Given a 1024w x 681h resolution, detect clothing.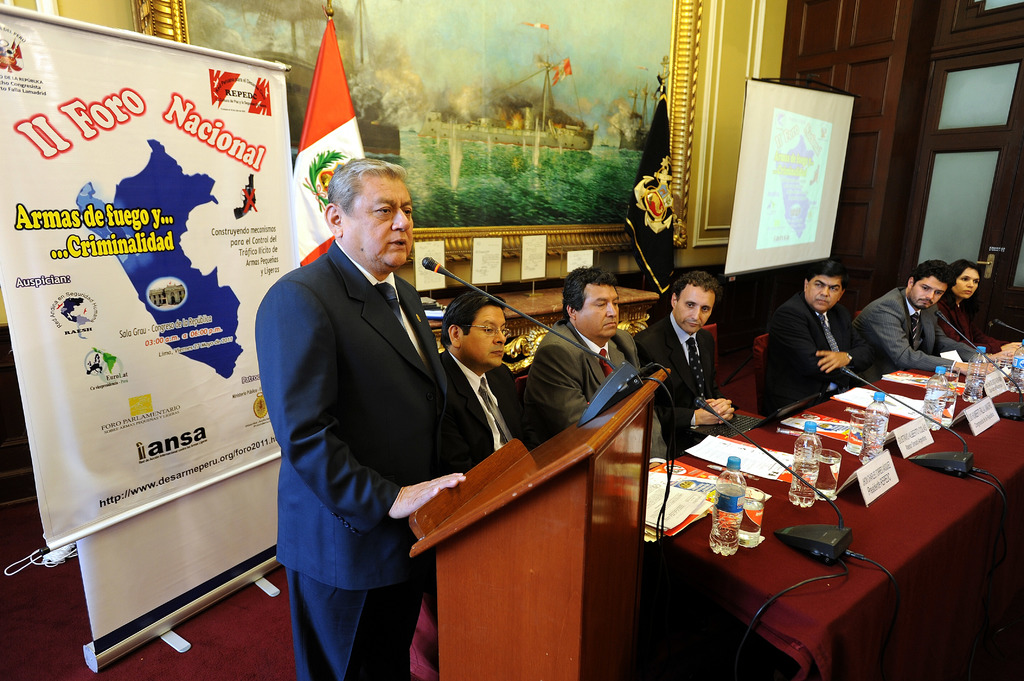
<region>933, 301, 1004, 351</region>.
